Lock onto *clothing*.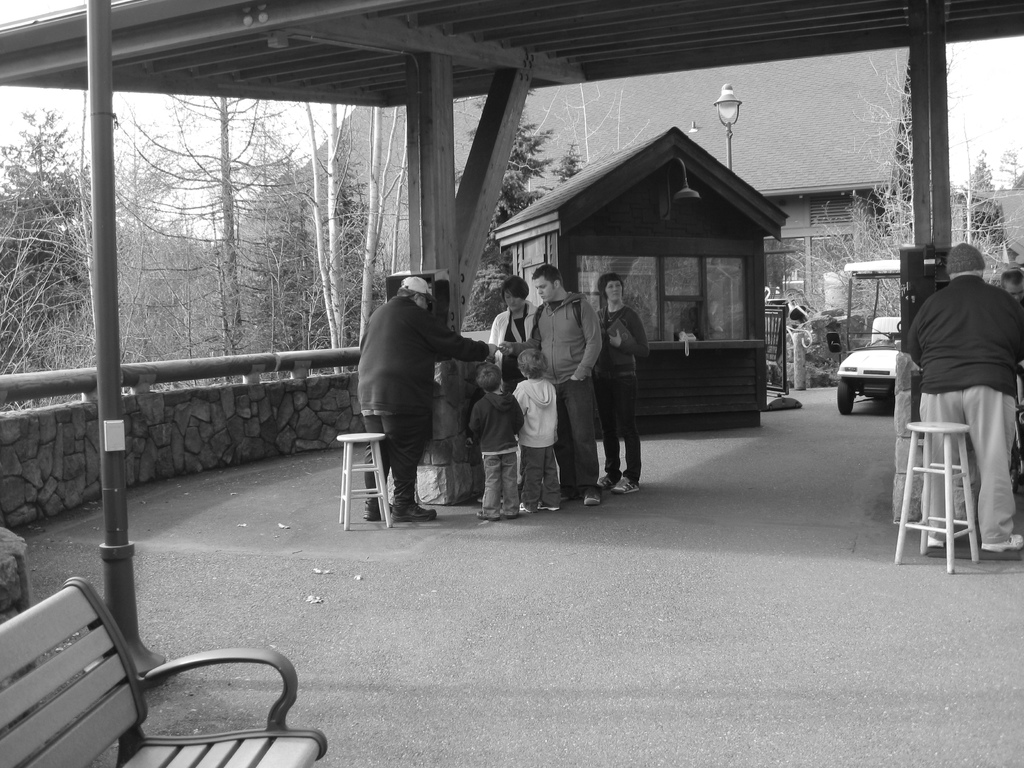
Locked: 465, 389, 522, 520.
